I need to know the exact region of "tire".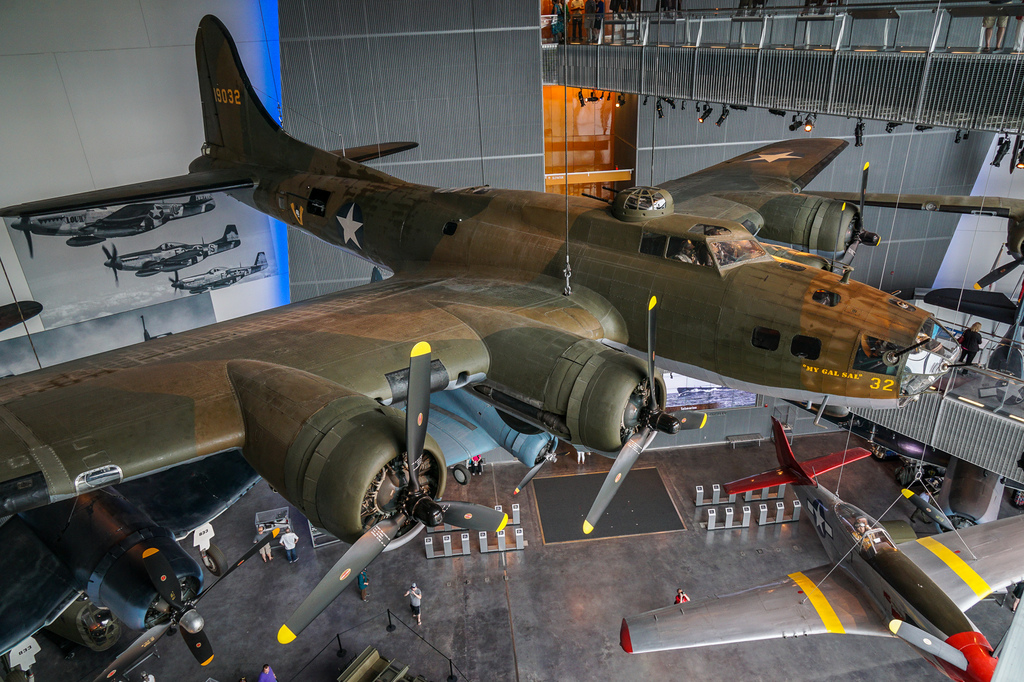
Region: select_region(452, 464, 471, 487).
